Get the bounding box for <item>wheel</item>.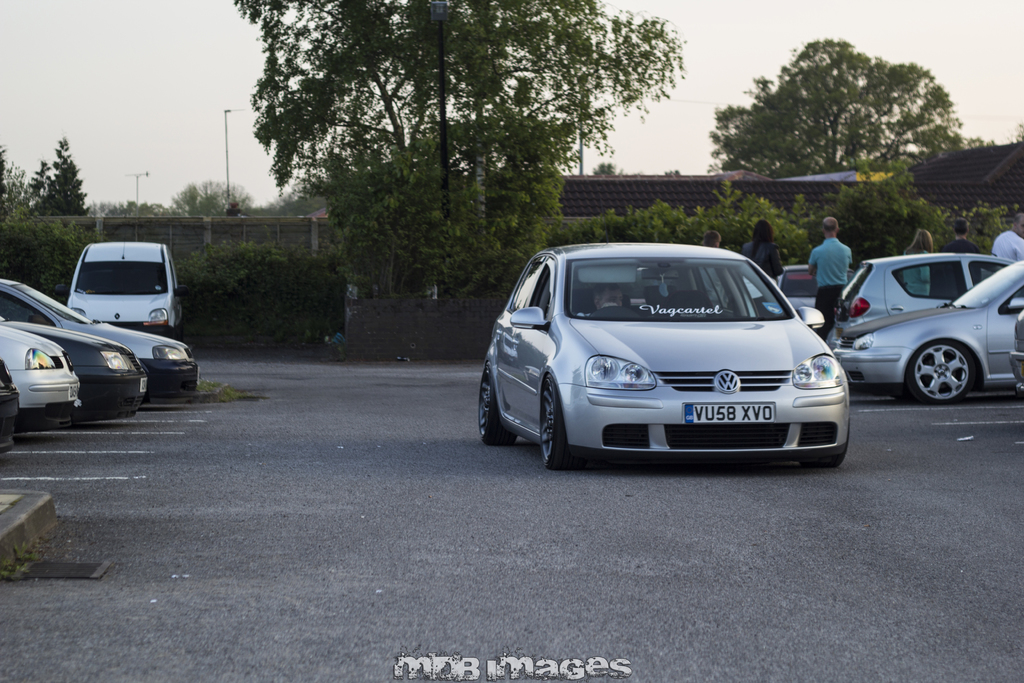
907:326:993:403.
